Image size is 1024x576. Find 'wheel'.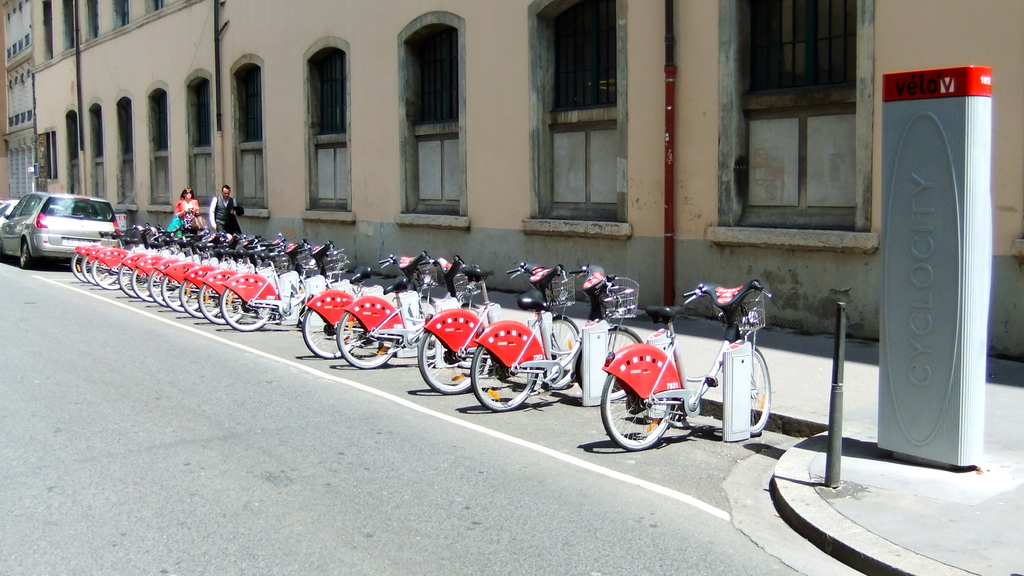
select_region(303, 288, 362, 358).
